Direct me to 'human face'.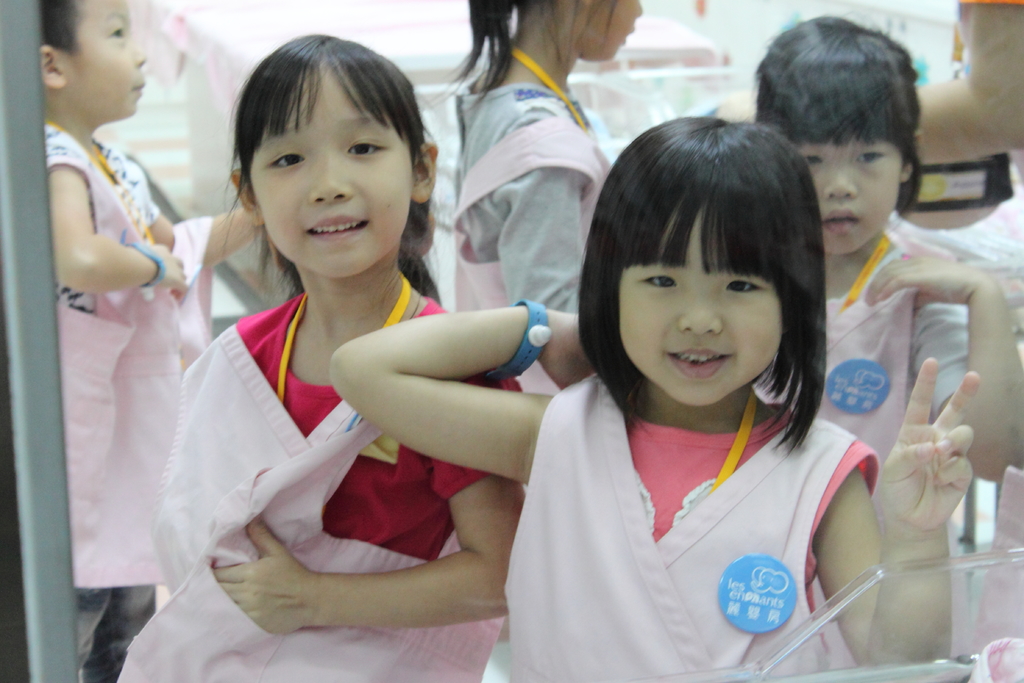
Direction: (x1=60, y1=0, x2=147, y2=122).
